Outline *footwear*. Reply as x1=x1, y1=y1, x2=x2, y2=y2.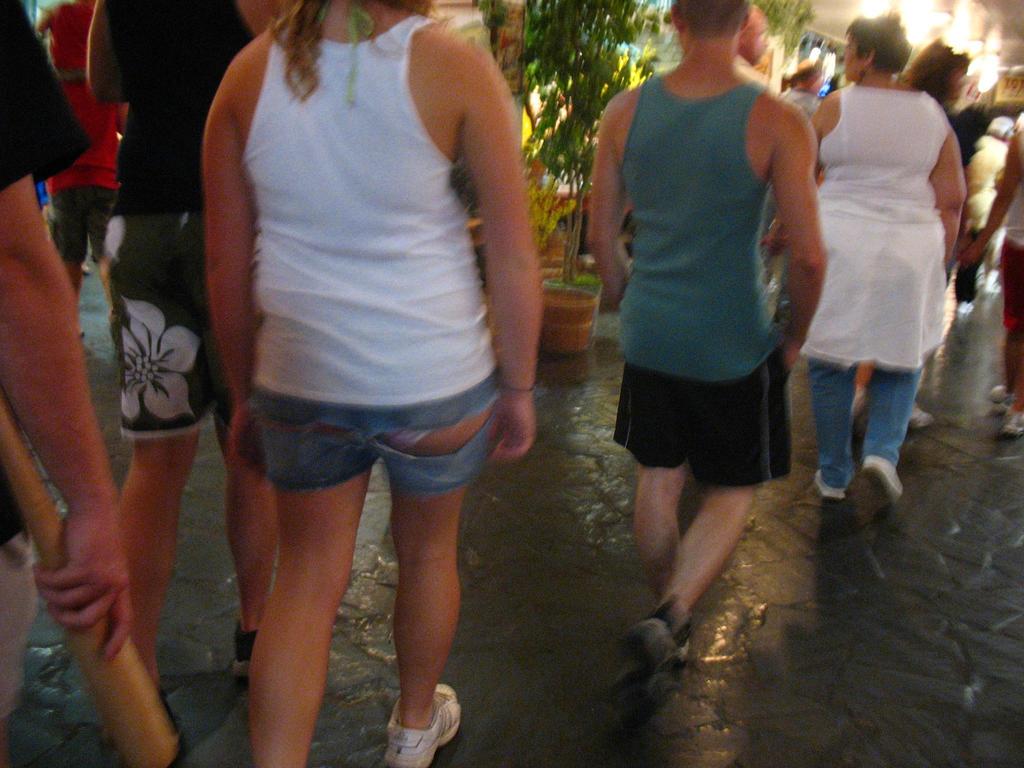
x1=997, y1=410, x2=1023, y2=438.
